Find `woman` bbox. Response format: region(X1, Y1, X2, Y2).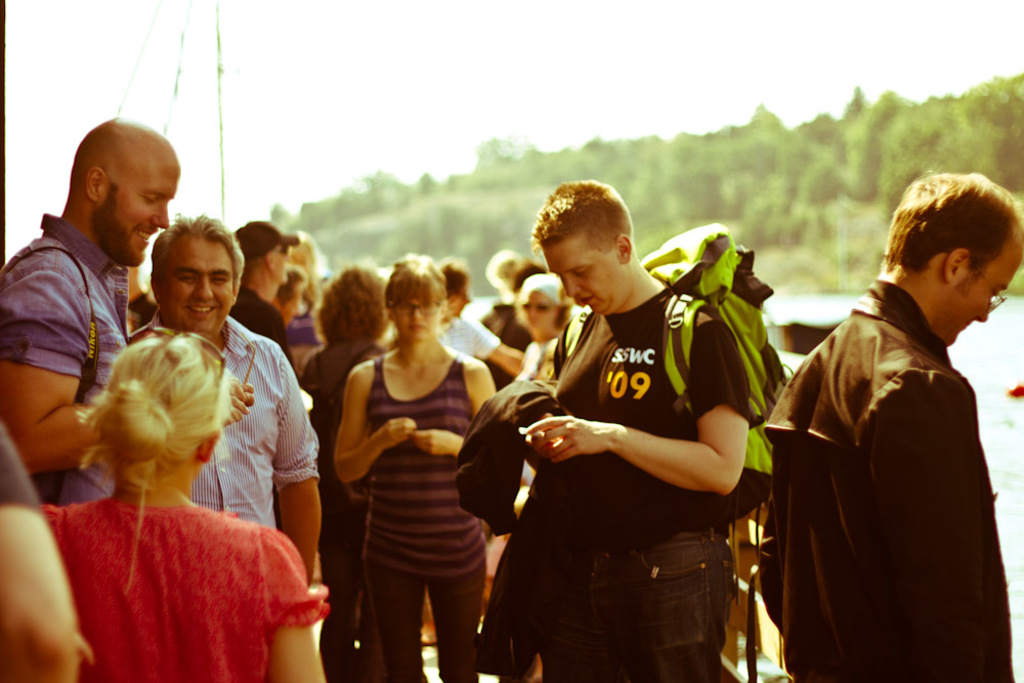
region(37, 336, 333, 682).
